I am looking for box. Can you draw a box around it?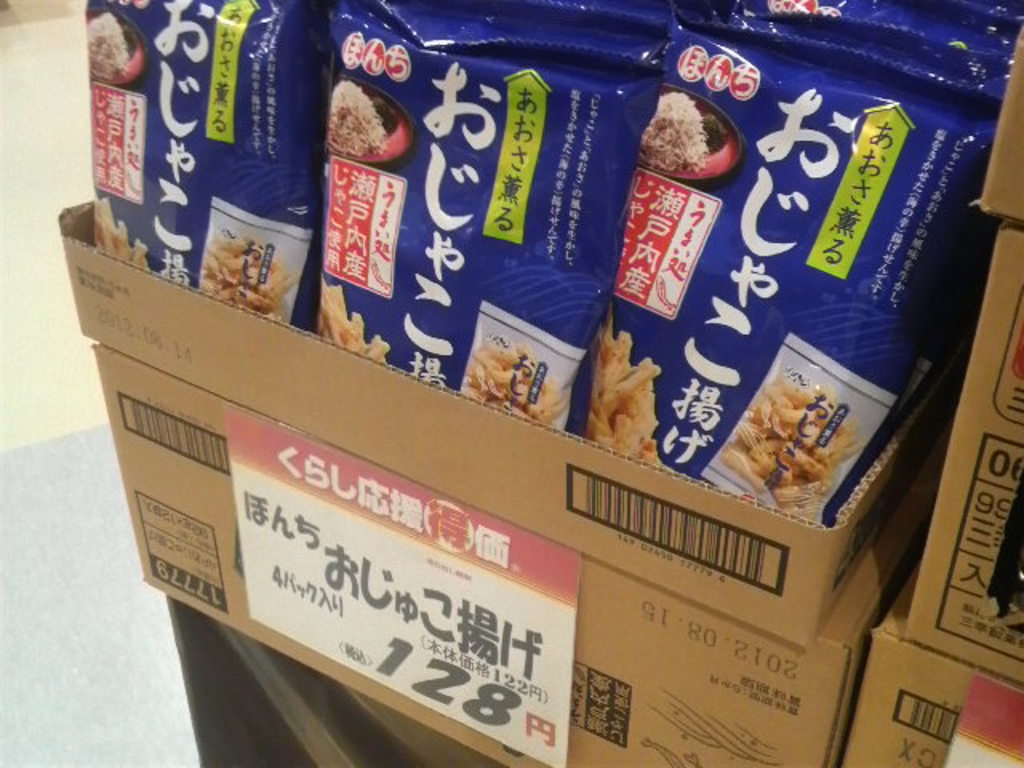
Sure, the bounding box is detection(830, 613, 1022, 766).
